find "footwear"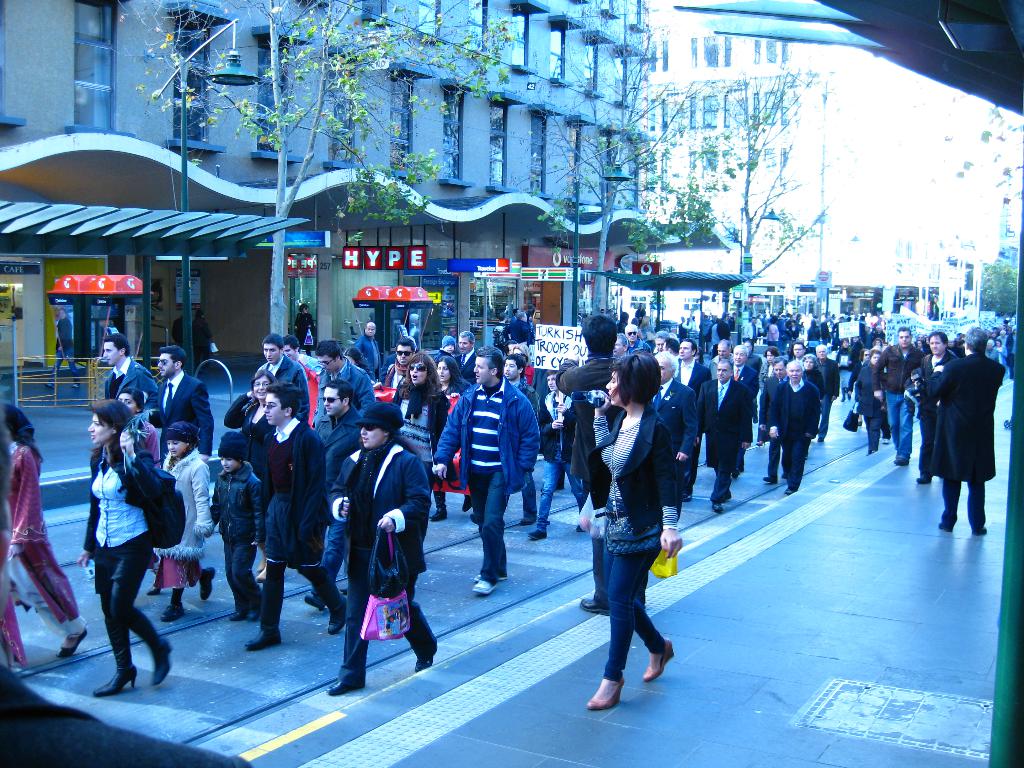
(590, 668, 620, 709)
